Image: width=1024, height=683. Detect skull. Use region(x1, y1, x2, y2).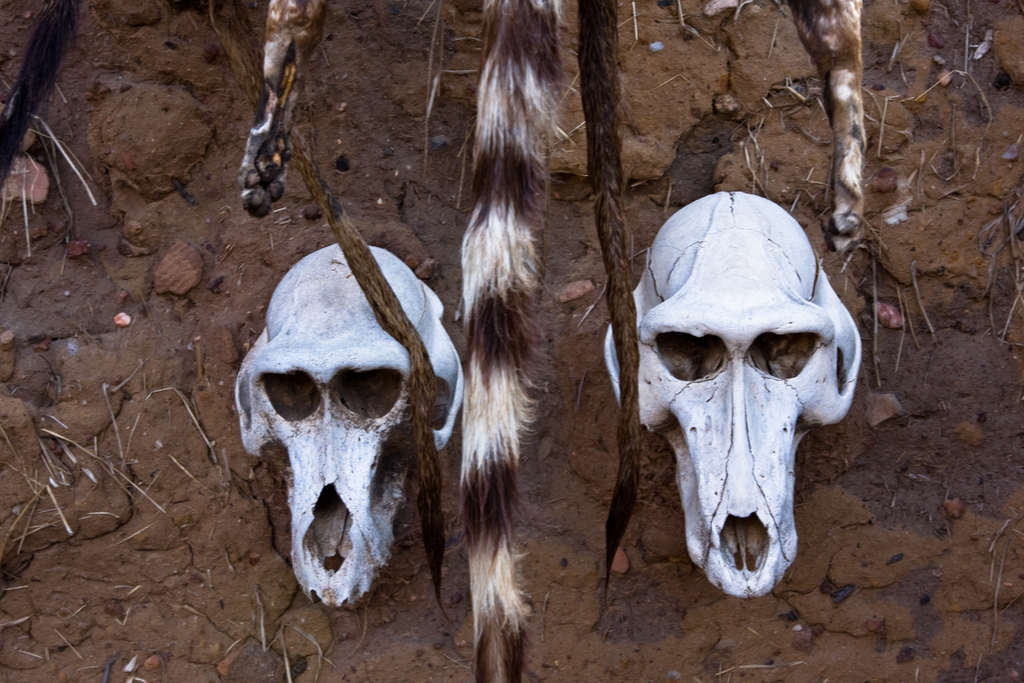
region(604, 191, 863, 596).
